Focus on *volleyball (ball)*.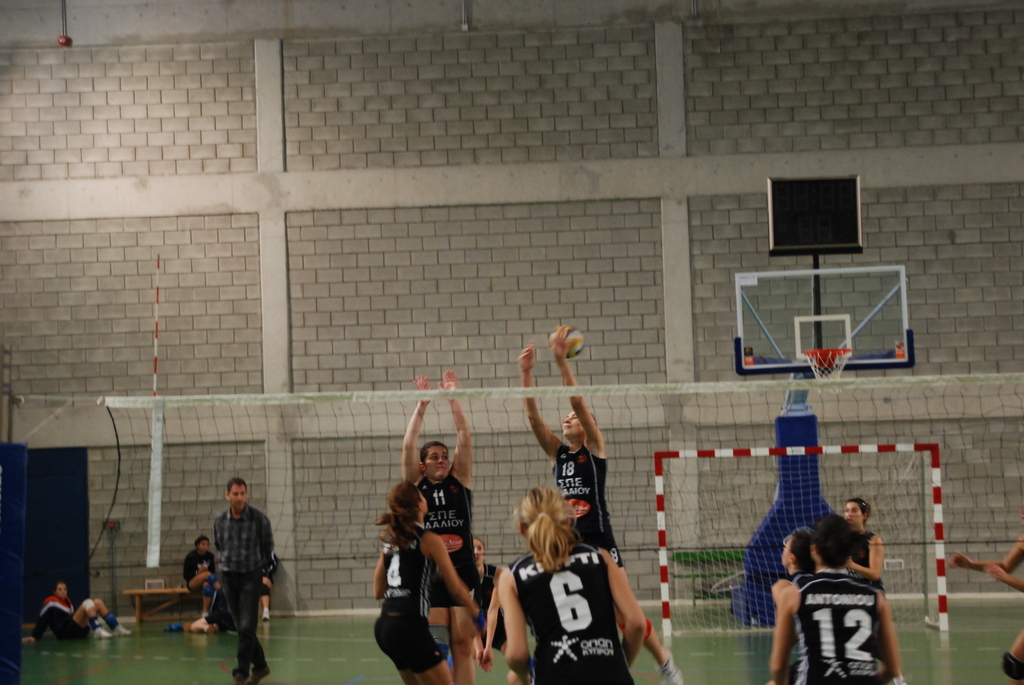
Focused at BBox(547, 326, 584, 361).
